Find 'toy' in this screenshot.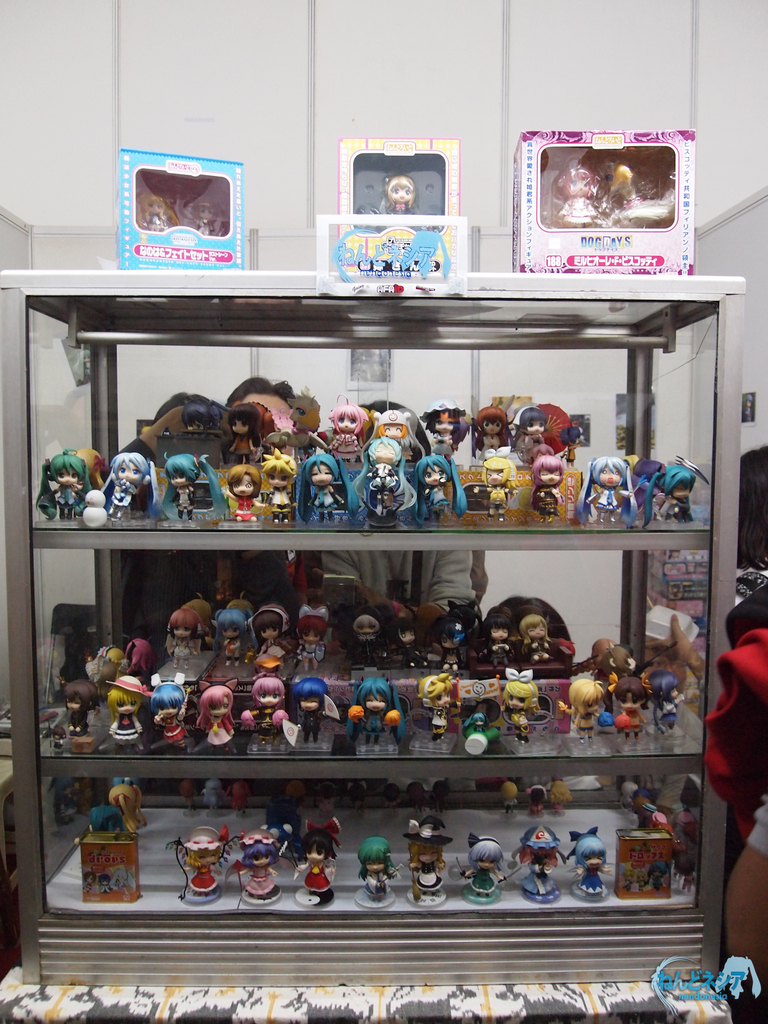
The bounding box for 'toy' is select_region(360, 406, 419, 461).
